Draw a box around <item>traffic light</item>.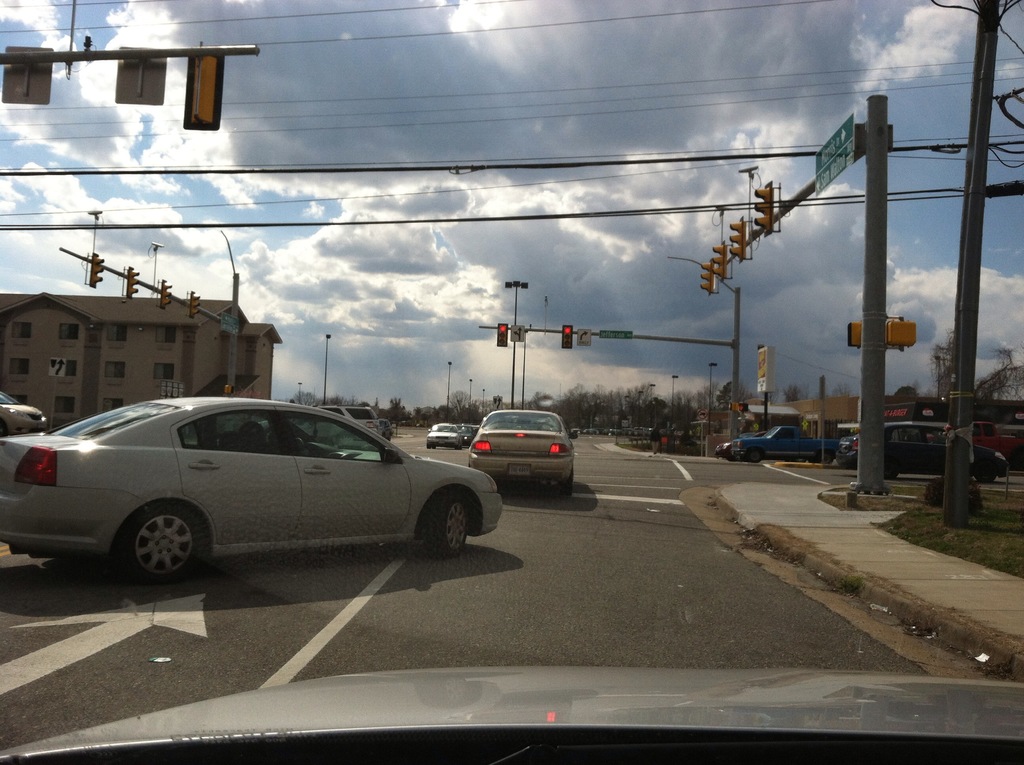
x1=712 y1=241 x2=733 y2=278.
